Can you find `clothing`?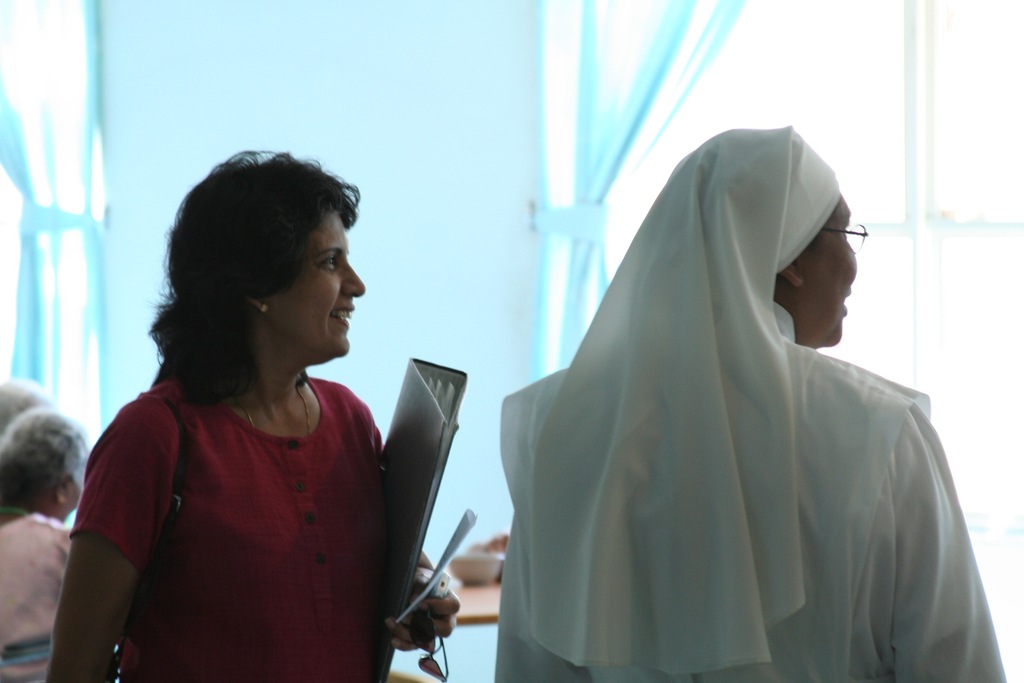
Yes, bounding box: box=[486, 128, 964, 682].
